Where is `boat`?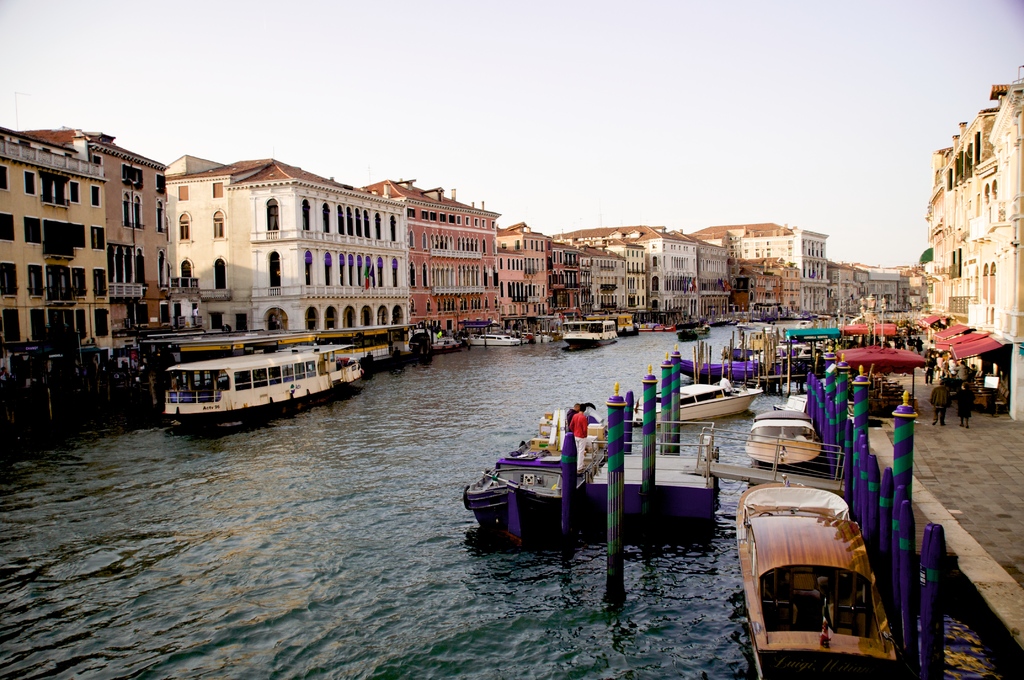
466,330,522,349.
